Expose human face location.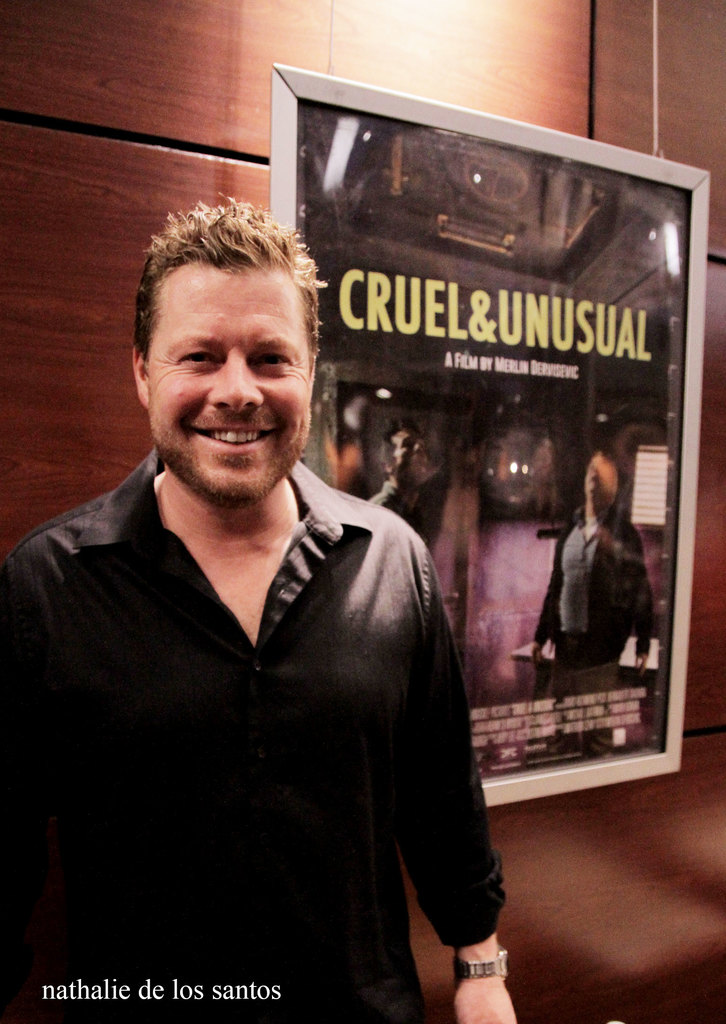
Exposed at <bbox>157, 267, 318, 505</bbox>.
